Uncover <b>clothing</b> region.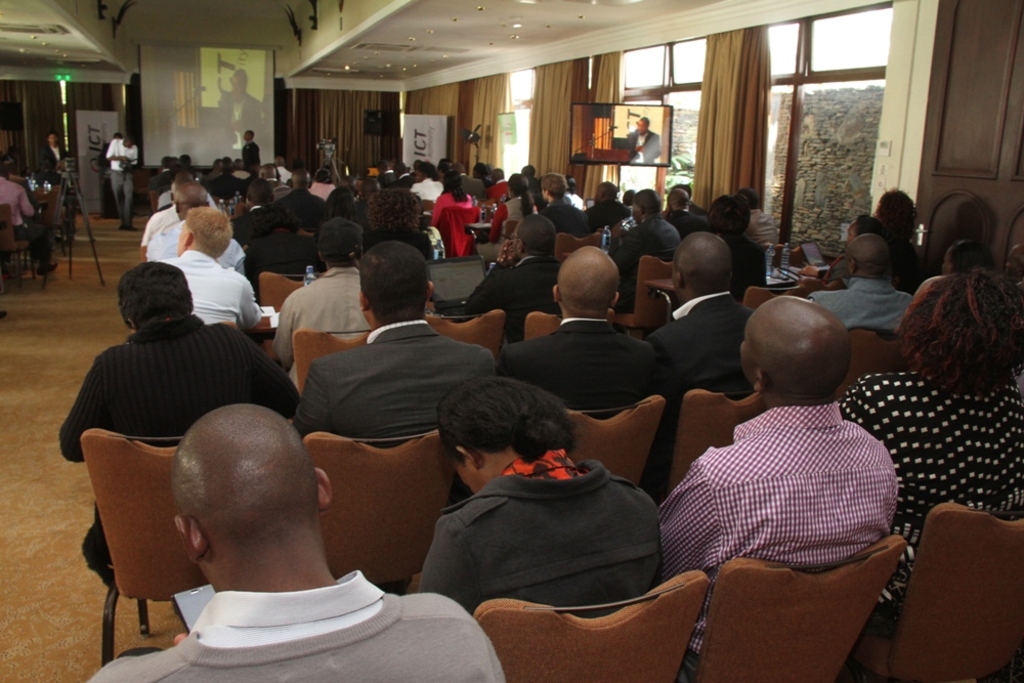
Uncovered: 695 229 774 288.
